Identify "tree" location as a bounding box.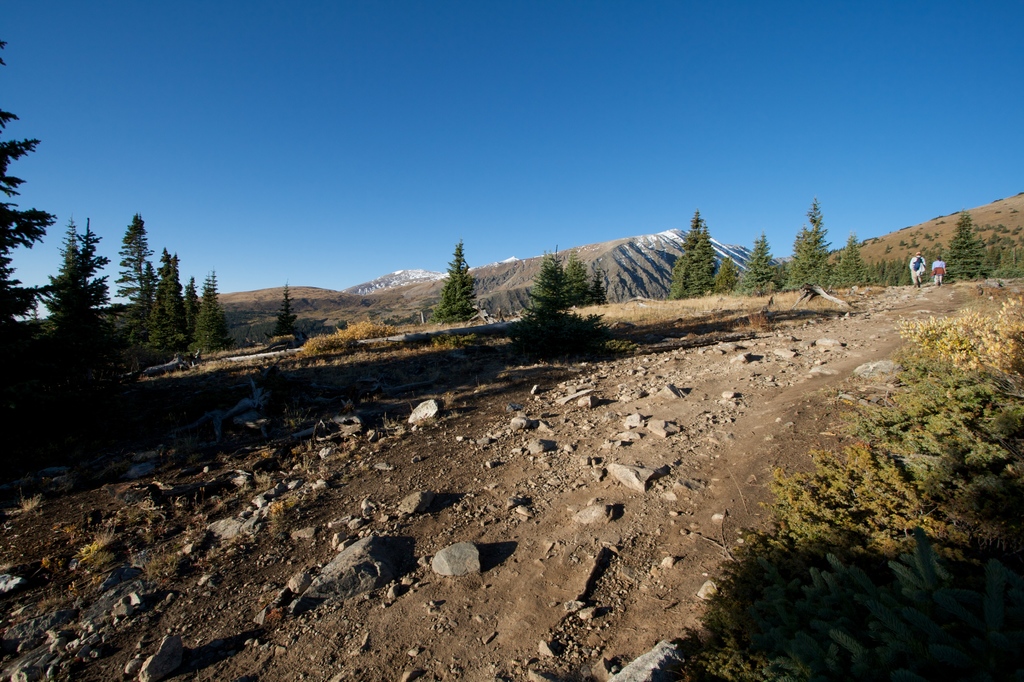
[0, 42, 58, 418].
